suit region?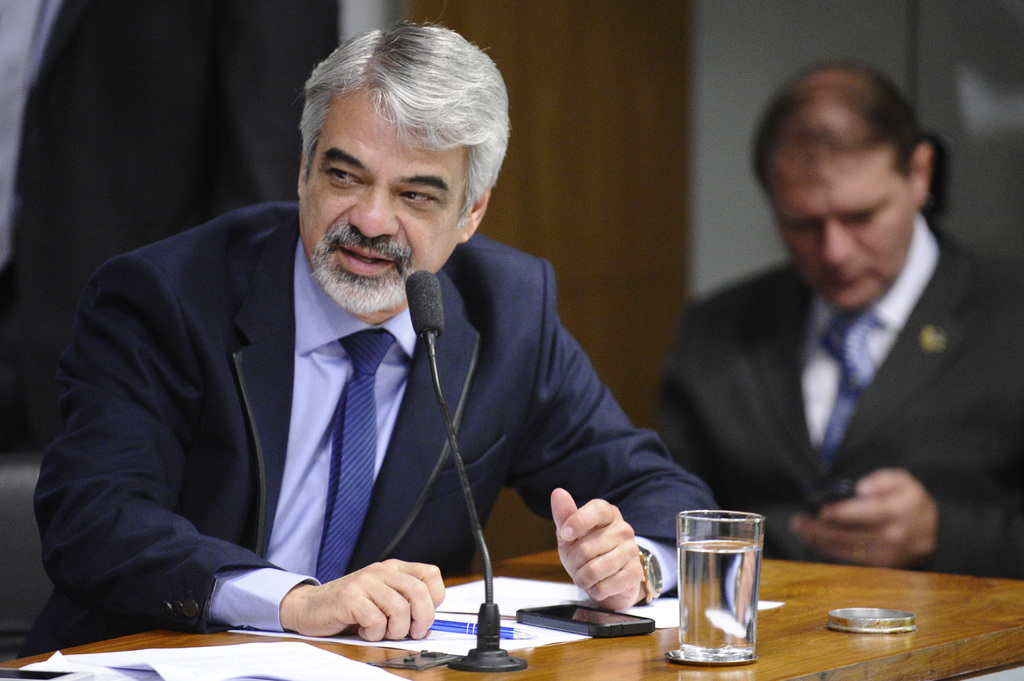
l=67, t=123, r=718, b=657
